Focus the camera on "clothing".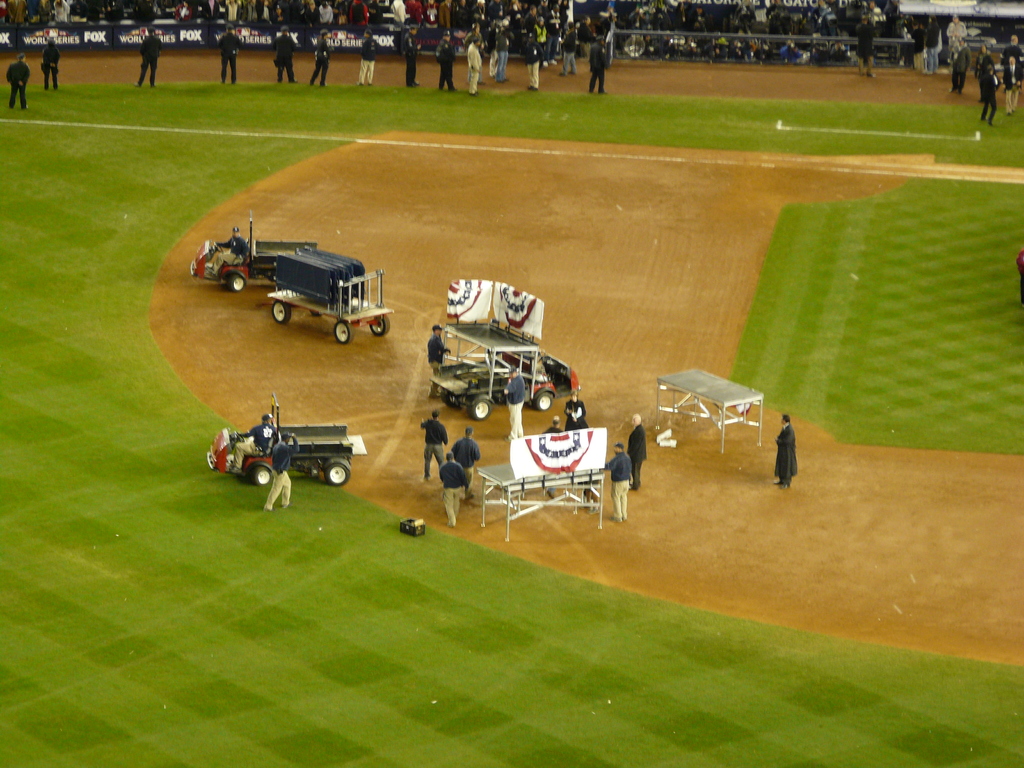
Focus region: 310, 38, 333, 83.
